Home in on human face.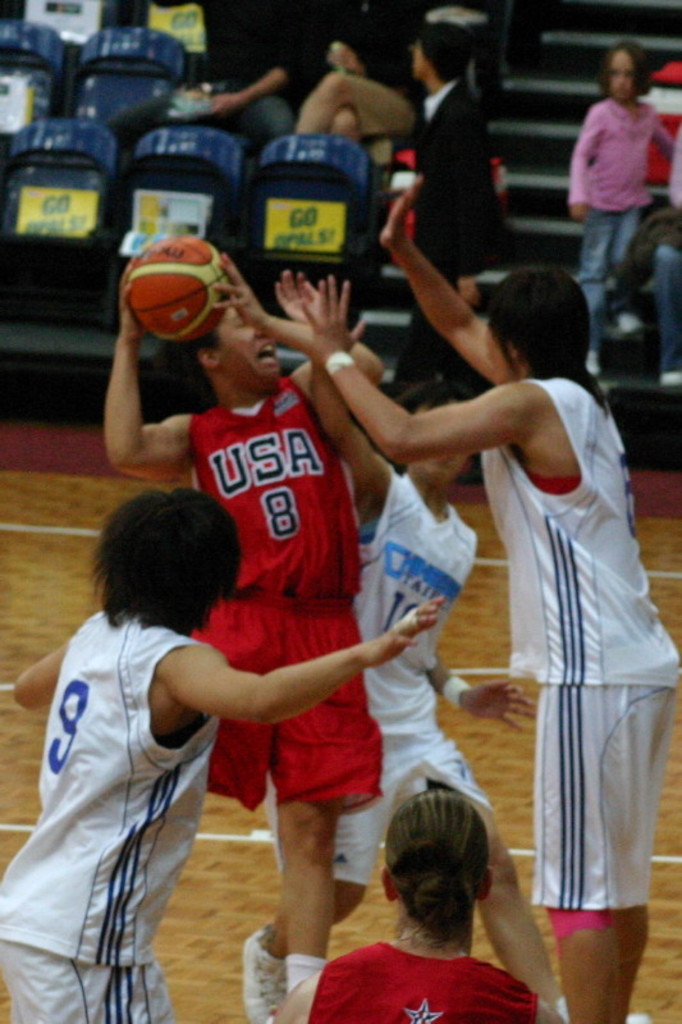
Homed in at <bbox>617, 51, 630, 101</bbox>.
